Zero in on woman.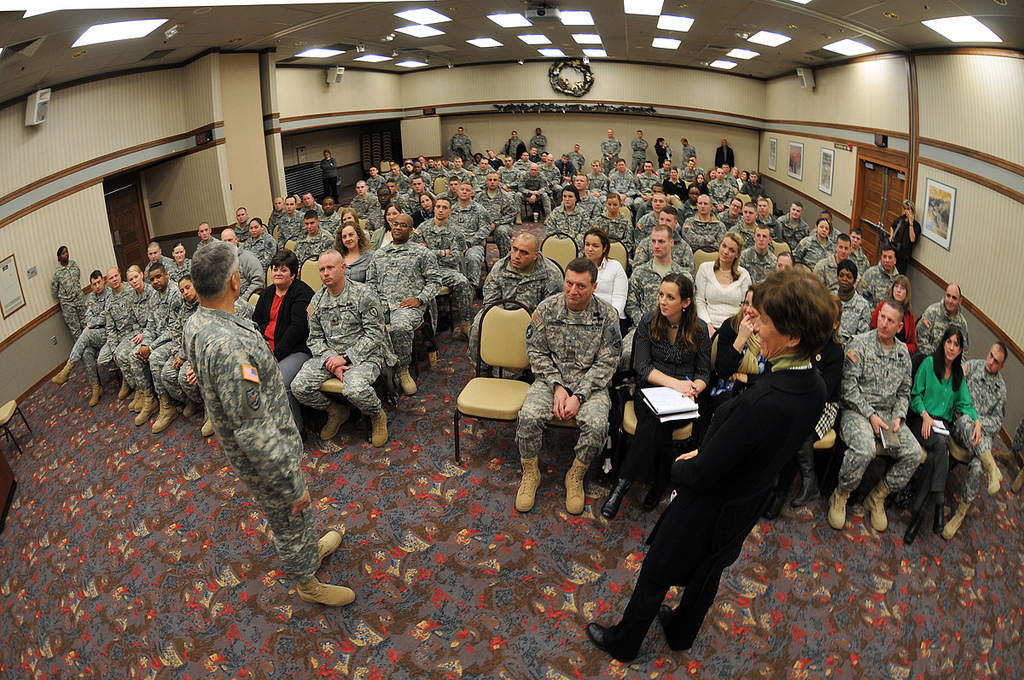
Zeroed in: (912, 316, 984, 543).
